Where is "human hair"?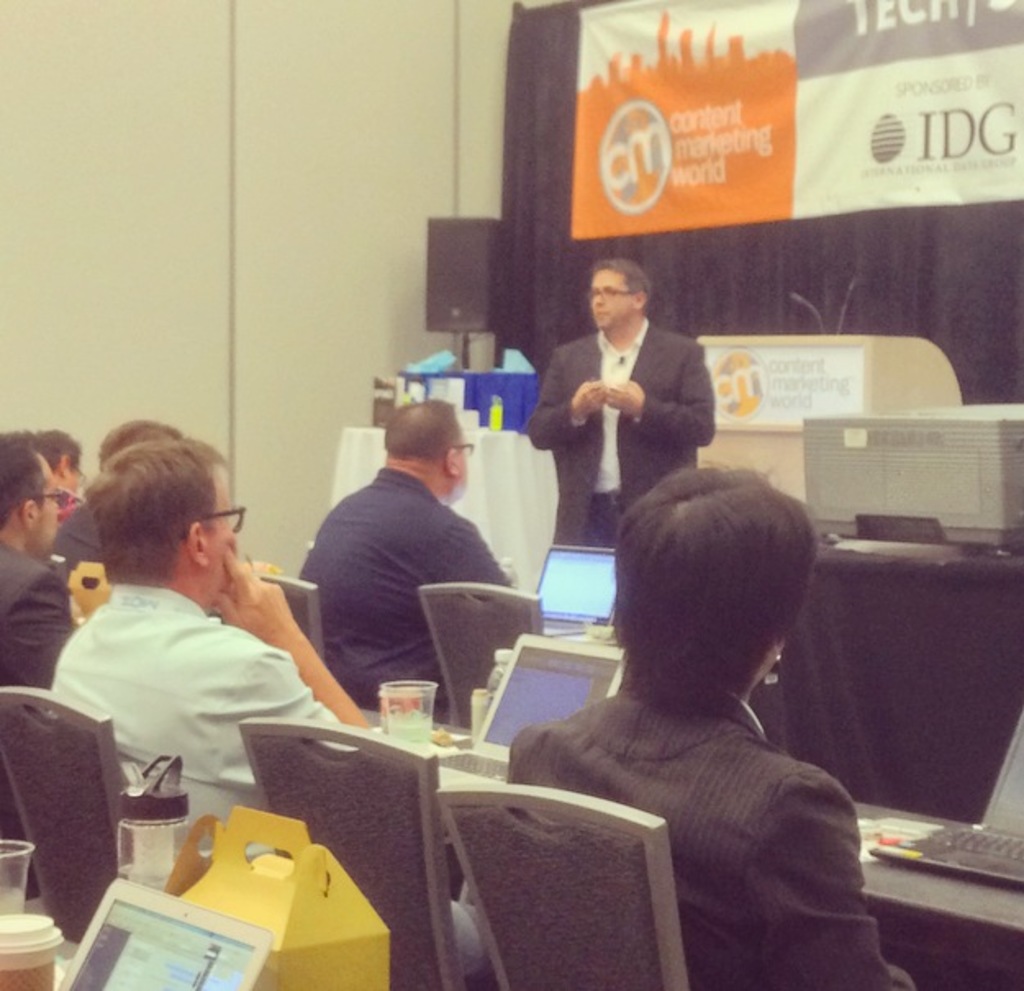
bbox=[611, 462, 819, 721].
